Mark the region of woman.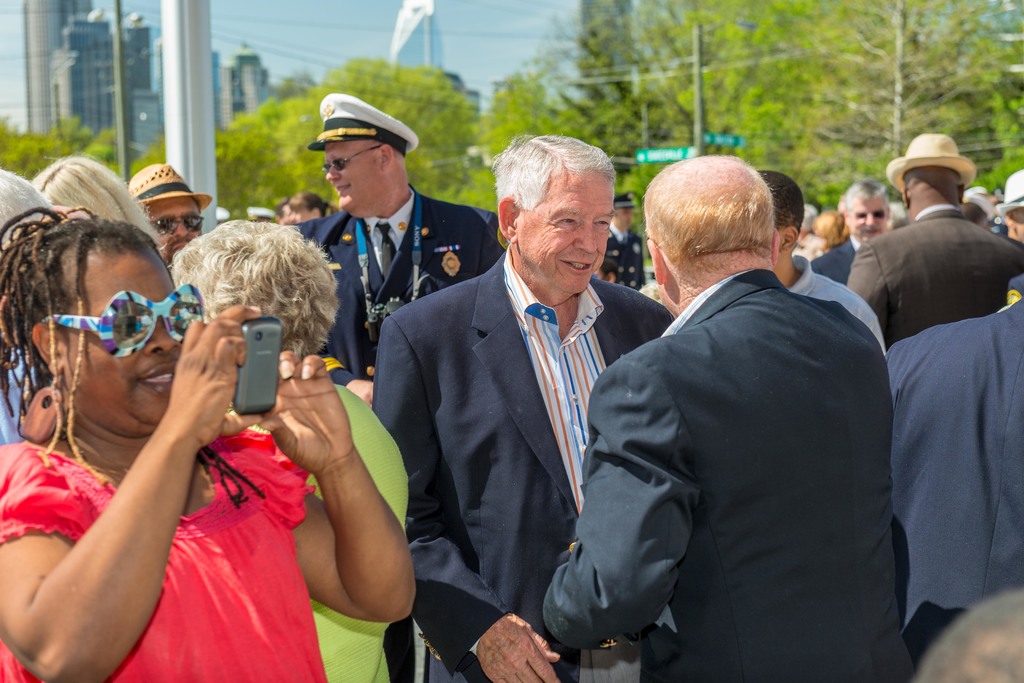
Region: select_region(30, 157, 164, 264).
